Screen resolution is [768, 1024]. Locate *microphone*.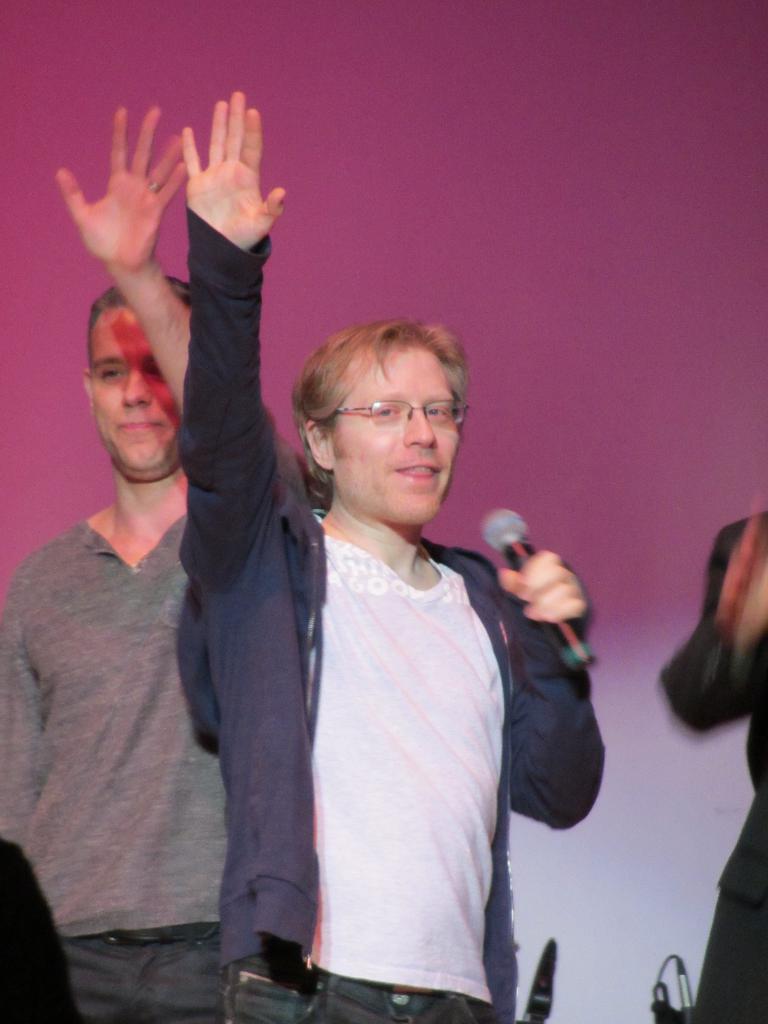
left=476, top=507, right=600, bottom=674.
